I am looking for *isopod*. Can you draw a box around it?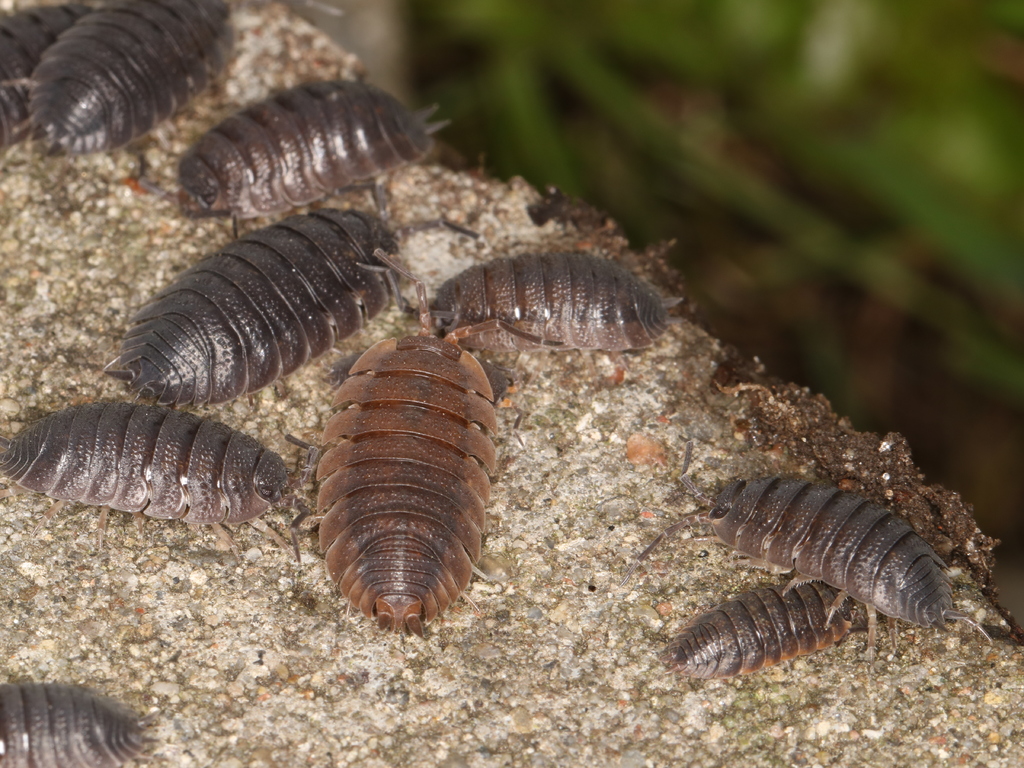
Sure, the bounding box is <bbox>182, 62, 449, 227</bbox>.
